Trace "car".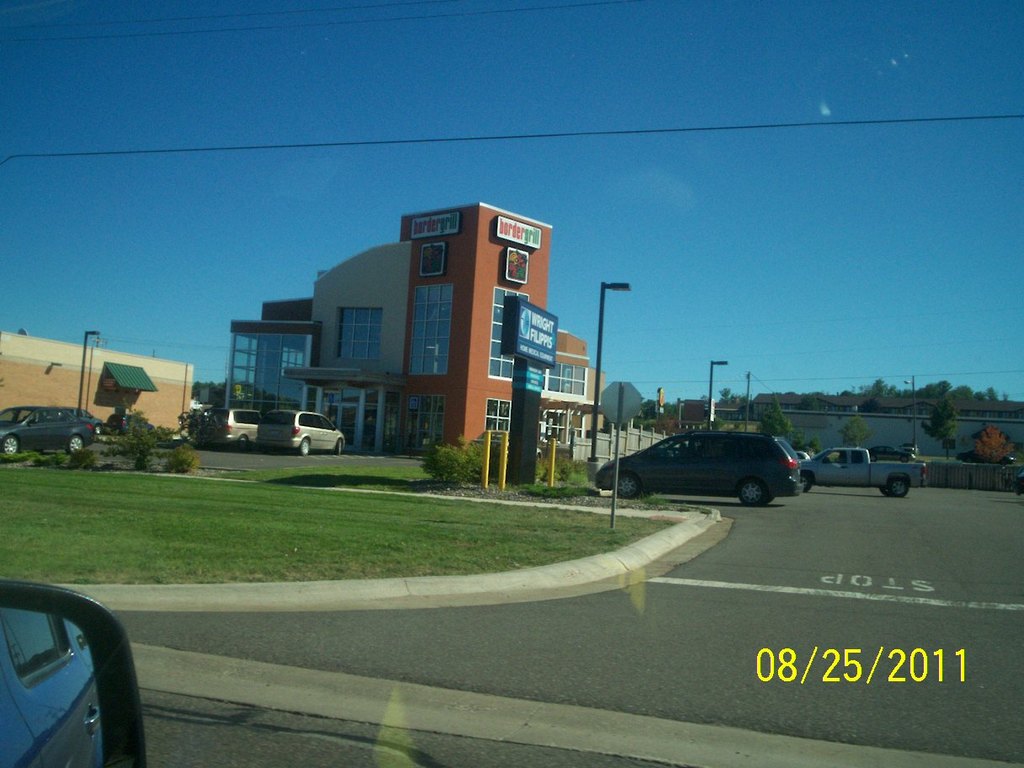
Traced to [797, 451, 809, 462].
